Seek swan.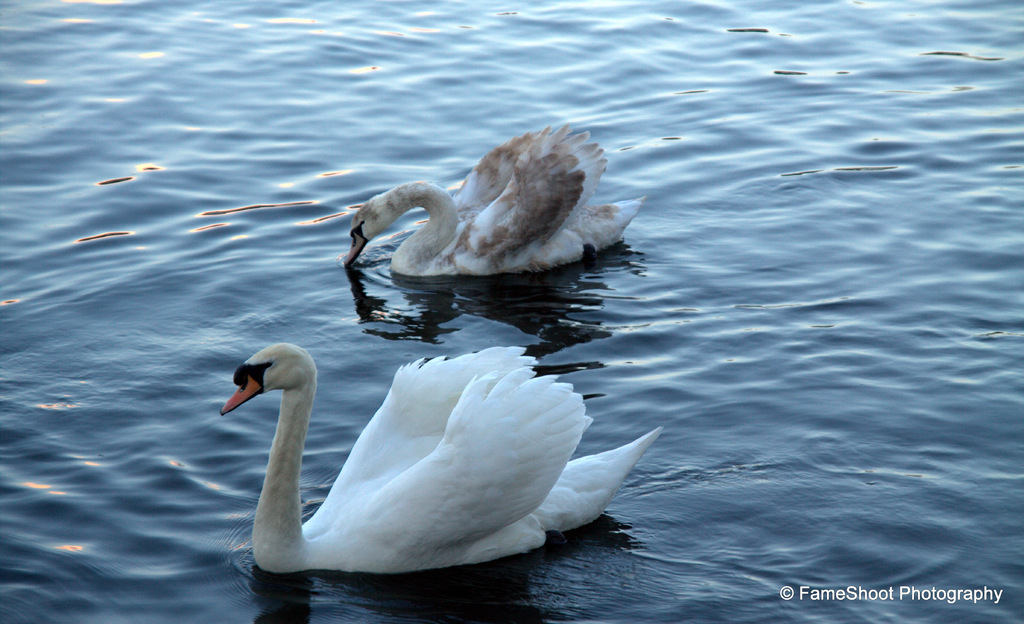
[212,325,669,582].
